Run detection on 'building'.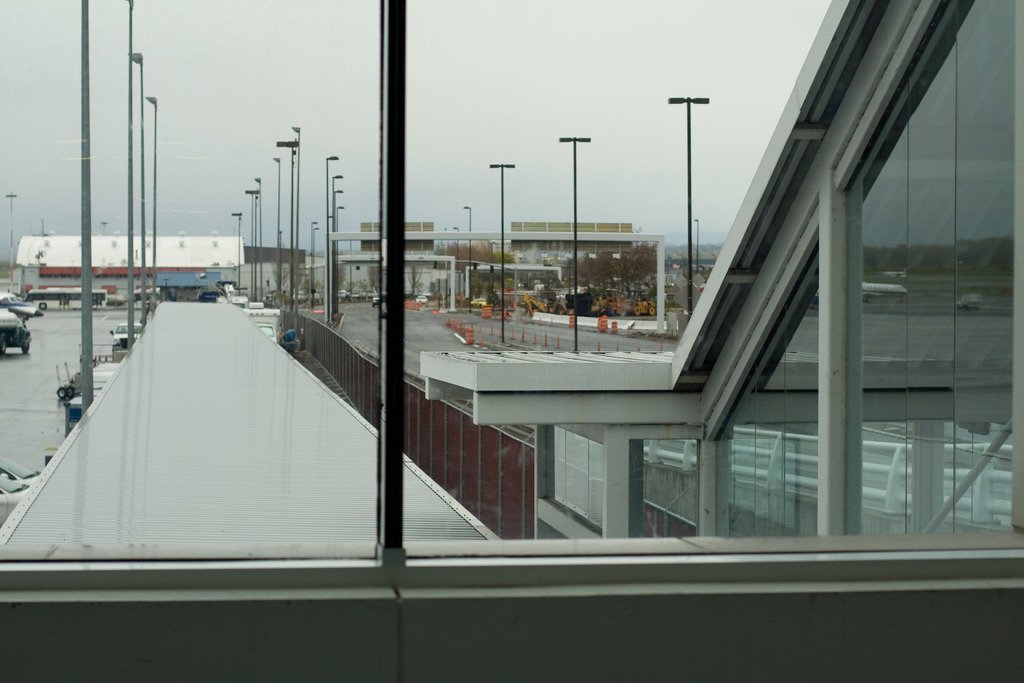
Result: locate(360, 220, 433, 281).
